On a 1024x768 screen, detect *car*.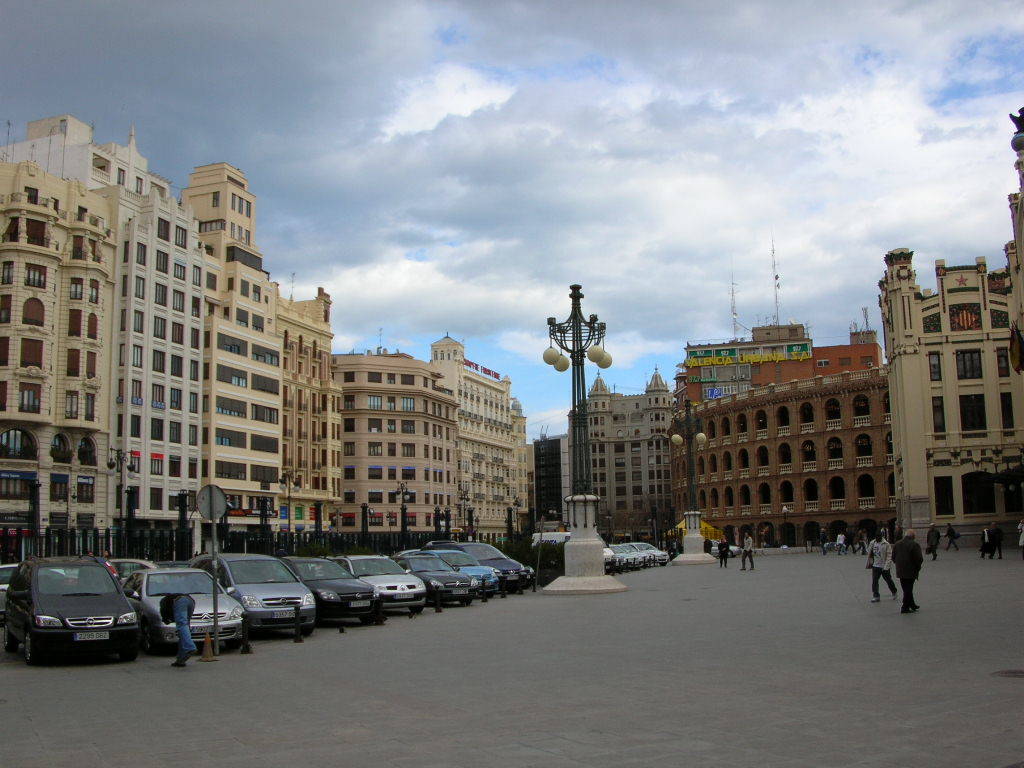
x1=713 y1=537 x2=746 y2=559.
